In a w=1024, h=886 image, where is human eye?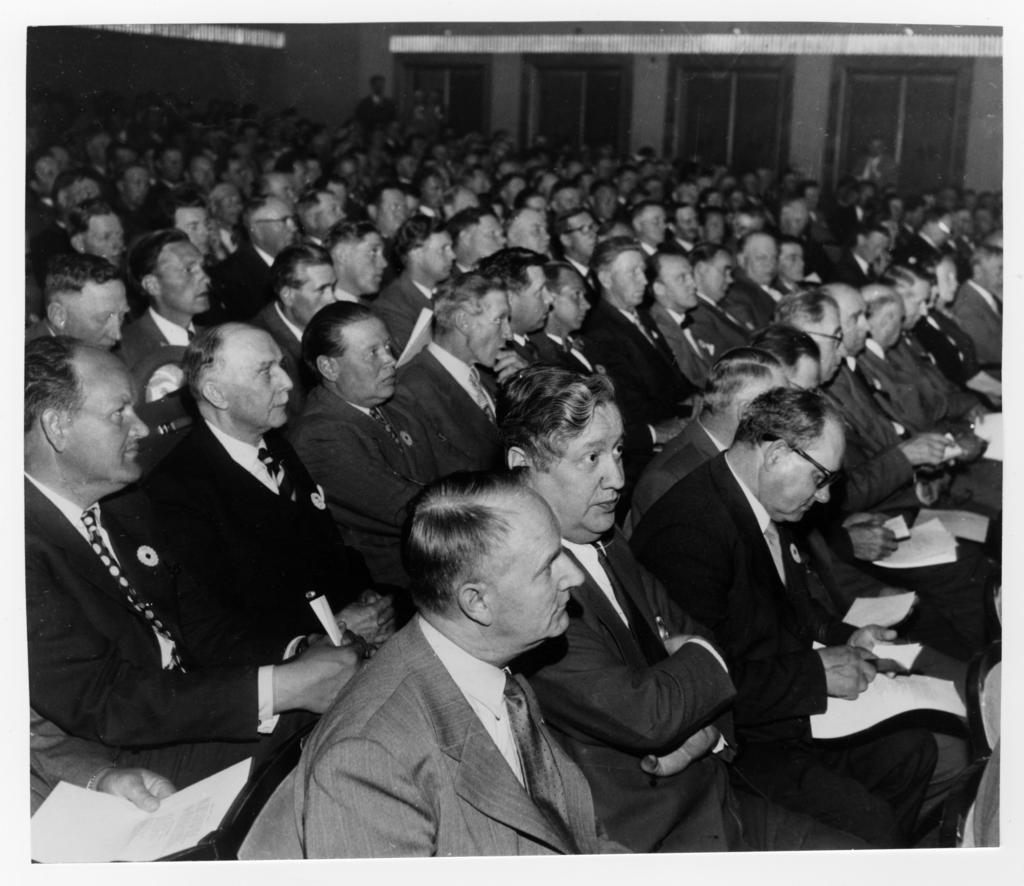
x1=540, y1=558, x2=557, y2=576.
